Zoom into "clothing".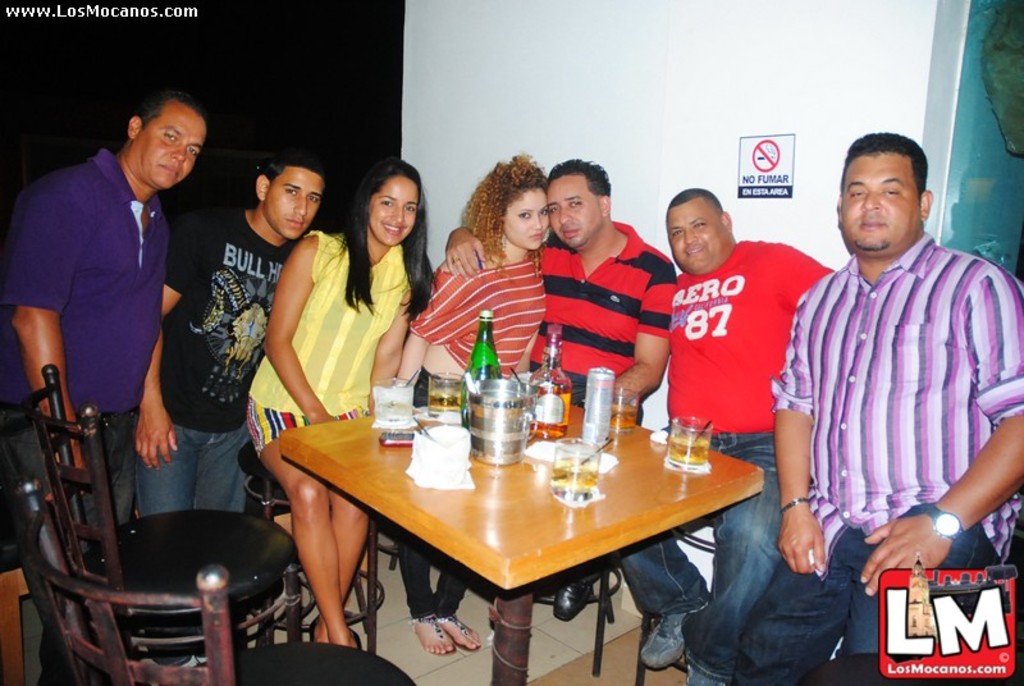
Zoom target: box=[243, 228, 413, 463].
